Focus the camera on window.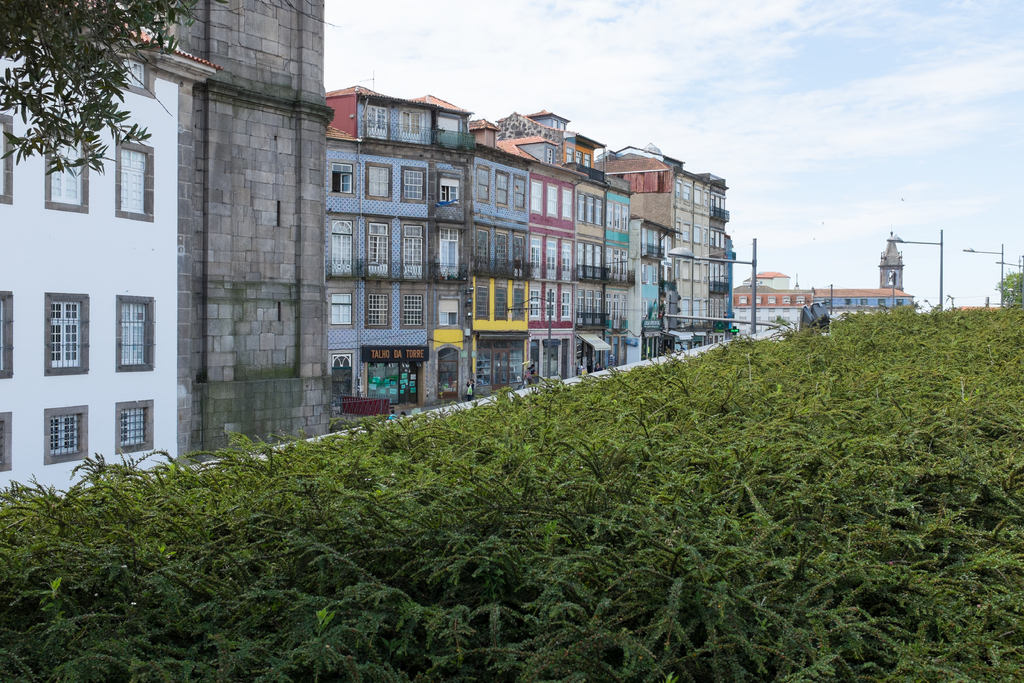
Focus region: bbox=[478, 168, 493, 208].
